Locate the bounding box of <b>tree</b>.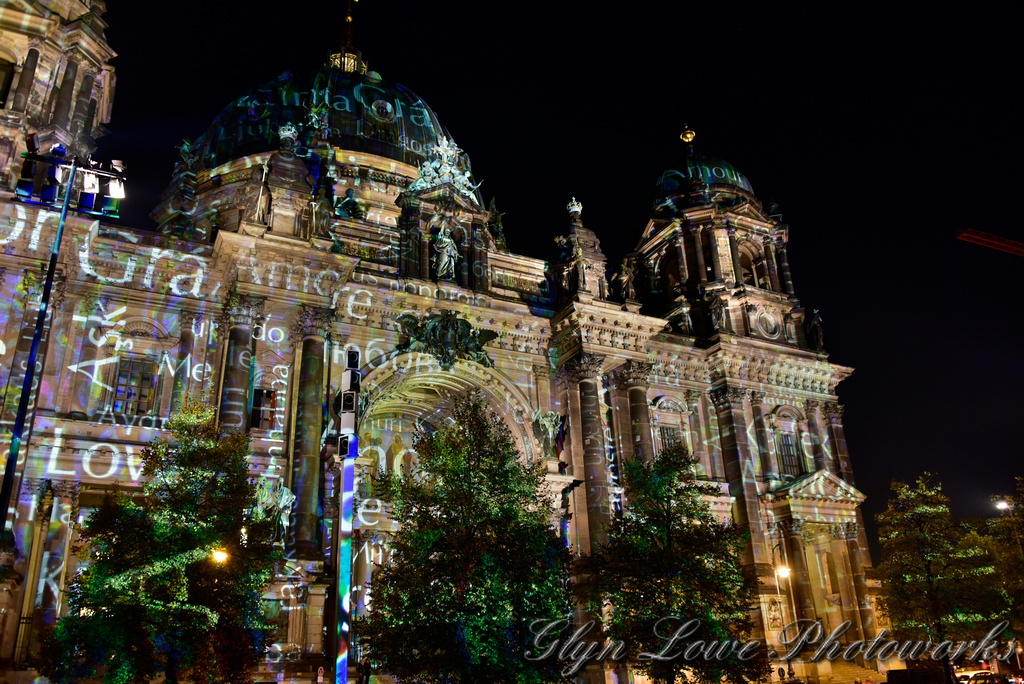
Bounding box: bbox(341, 368, 574, 662).
